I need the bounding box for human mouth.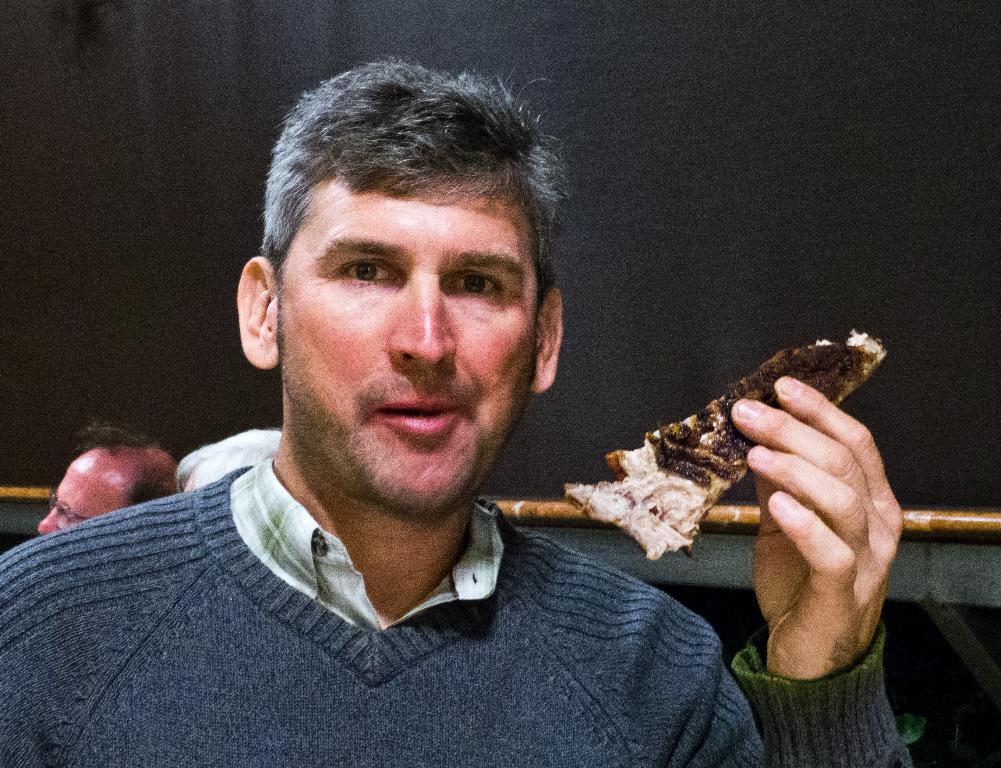
Here it is: box=[386, 399, 475, 441].
